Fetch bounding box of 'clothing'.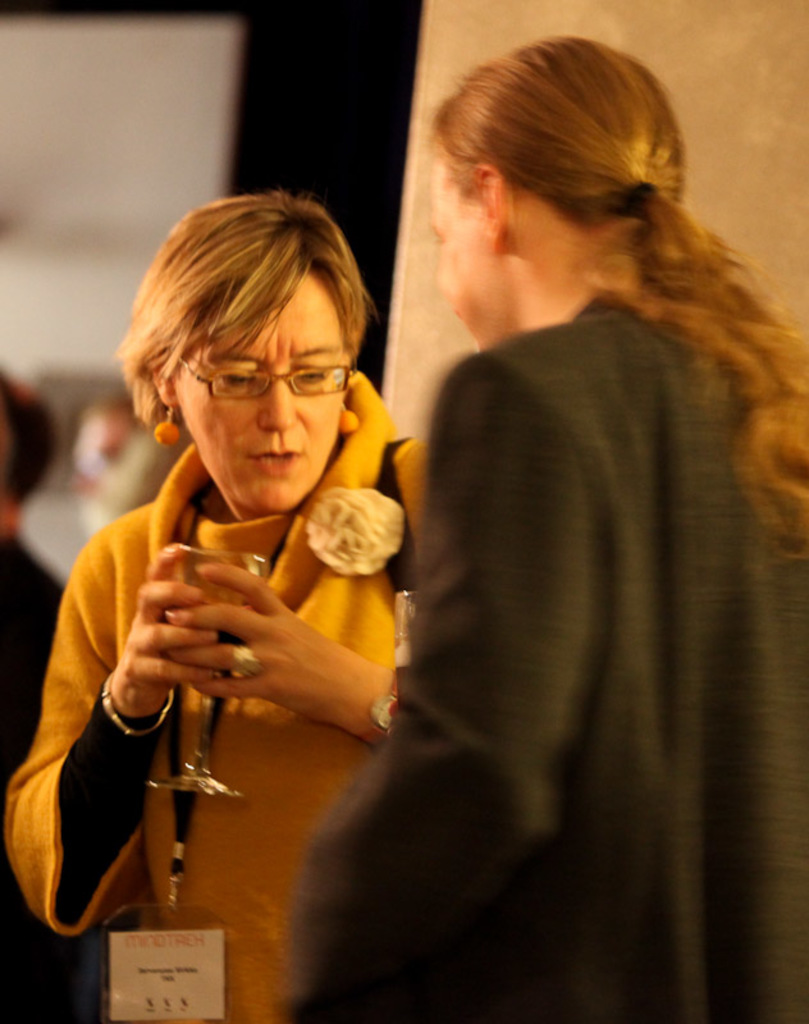
Bbox: l=387, t=173, r=797, b=986.
